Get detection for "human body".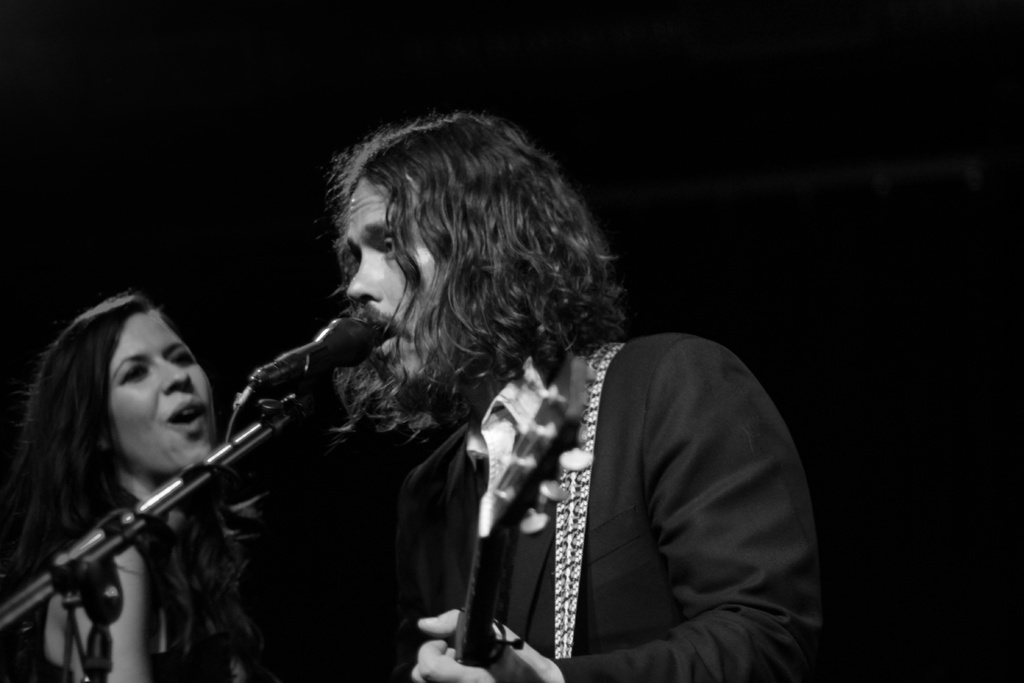
Detection: 7:289:275:680.
